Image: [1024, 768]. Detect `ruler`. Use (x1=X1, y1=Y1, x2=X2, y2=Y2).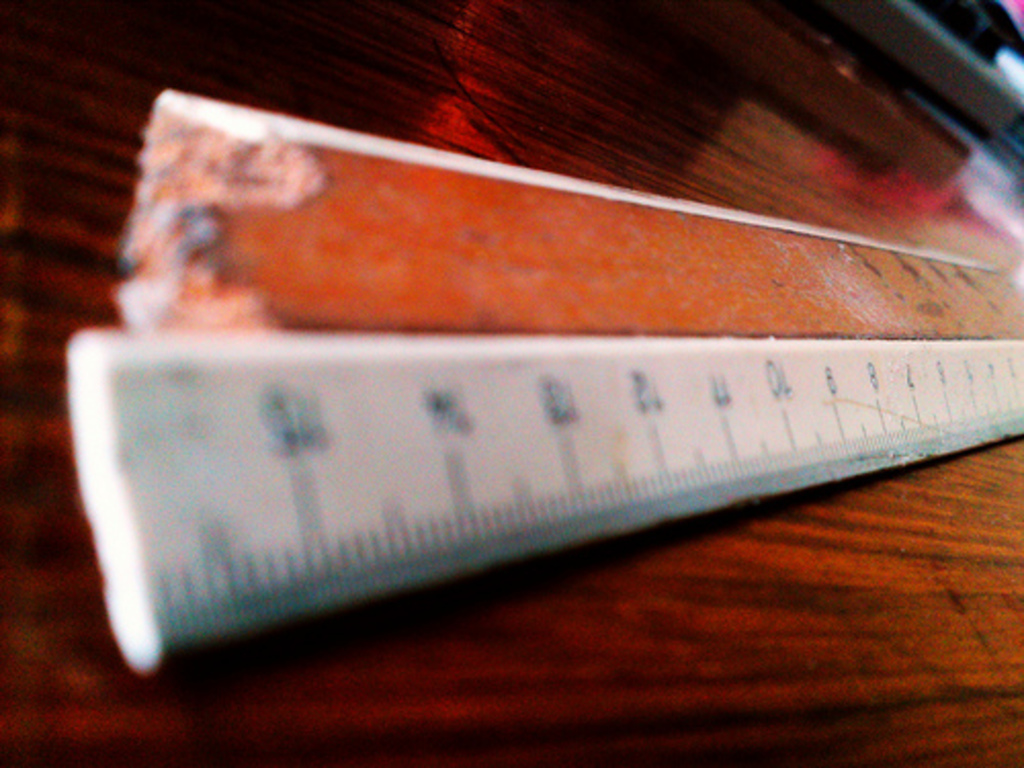
(x1=72, y1=330, x2=1022, y2=664).
